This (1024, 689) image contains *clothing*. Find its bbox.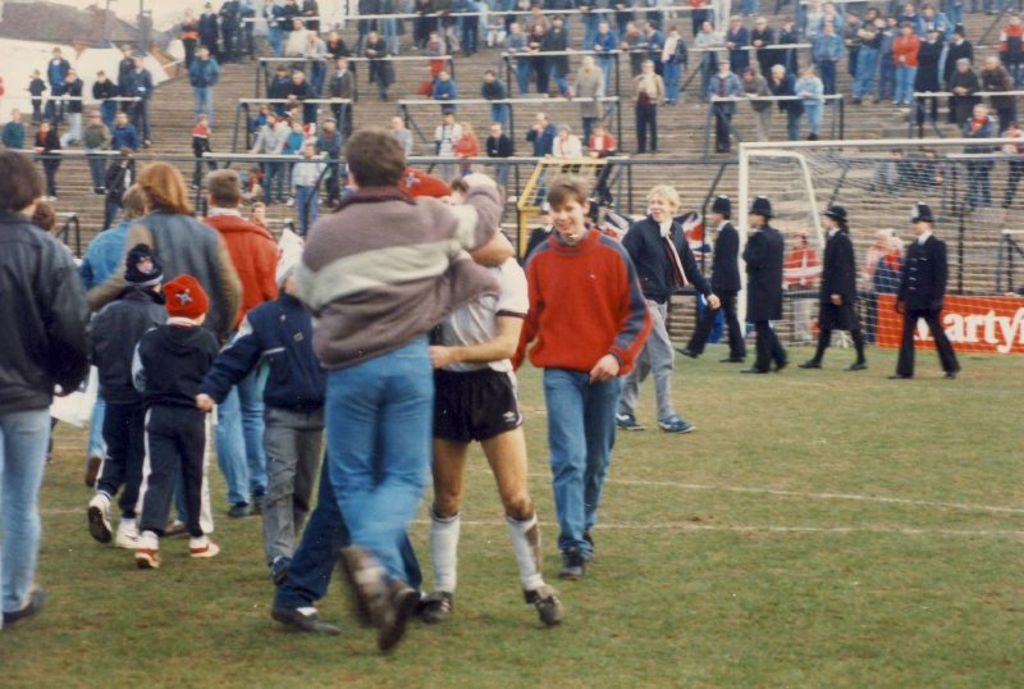
region(312, 123, 342, 196).
